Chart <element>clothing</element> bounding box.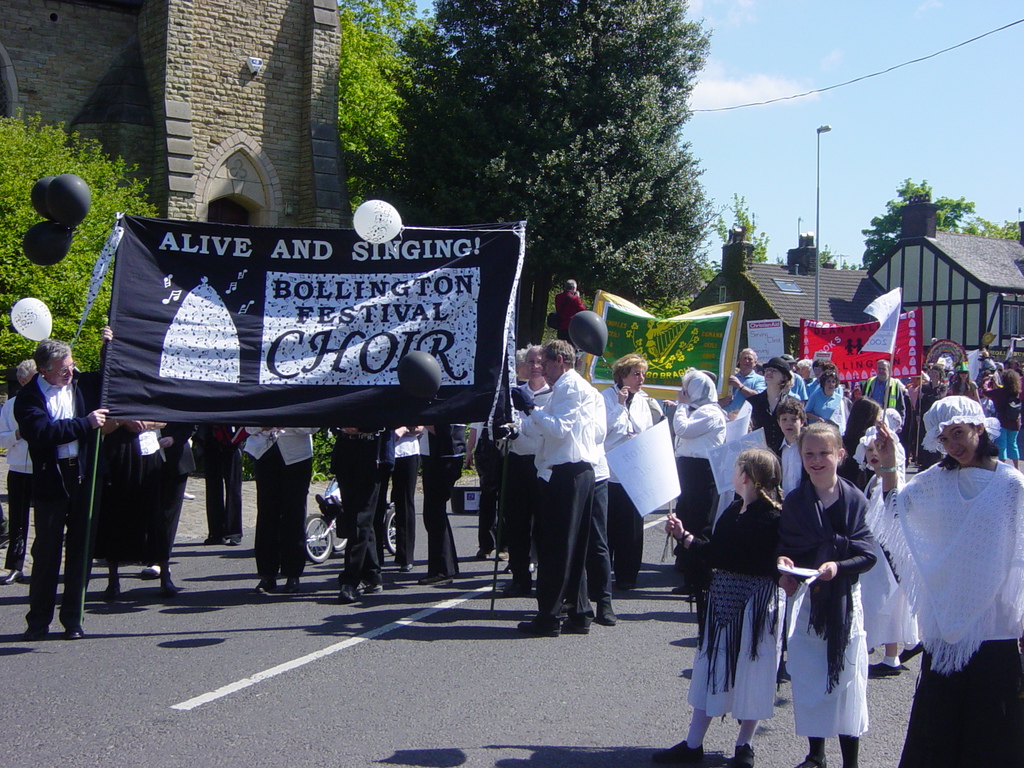
Charted: [246,422,316,584].
